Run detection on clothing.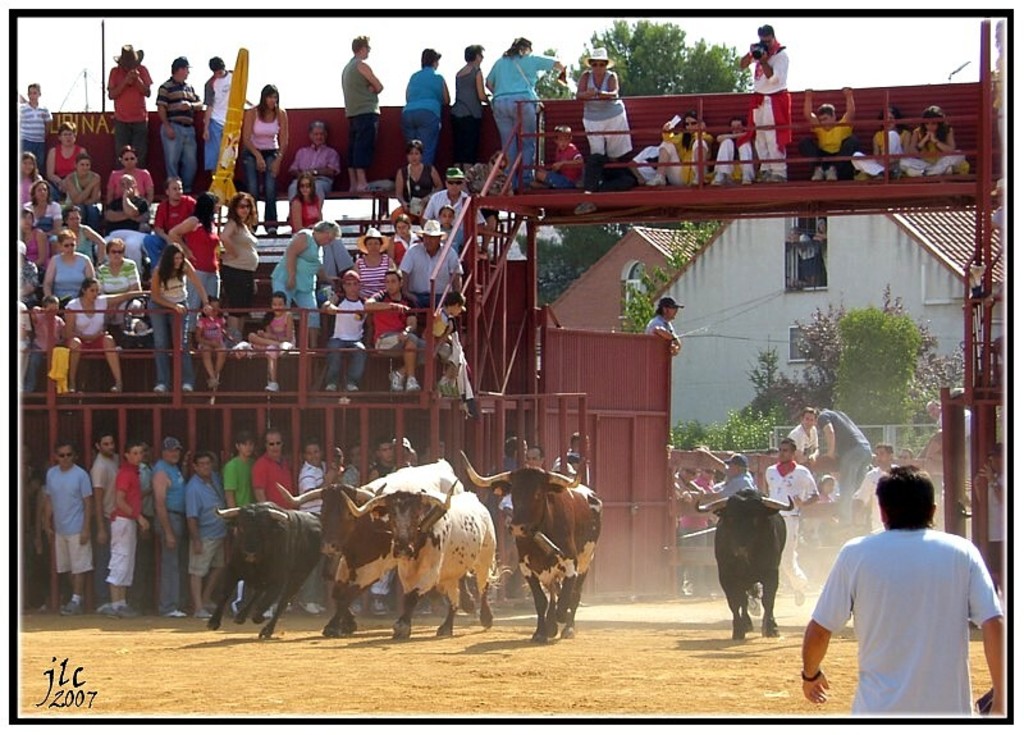
Result: rect(109, 520, 134, 583).
